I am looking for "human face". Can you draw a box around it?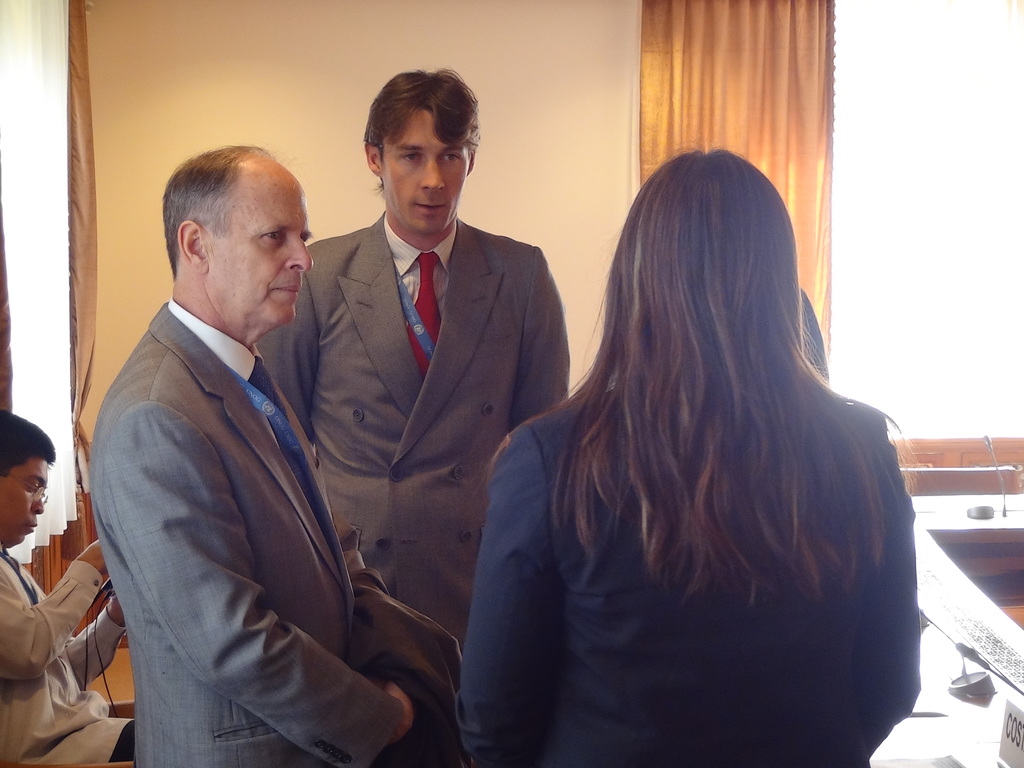
Sure, the bounding box is 0, 460, 50, 541.
